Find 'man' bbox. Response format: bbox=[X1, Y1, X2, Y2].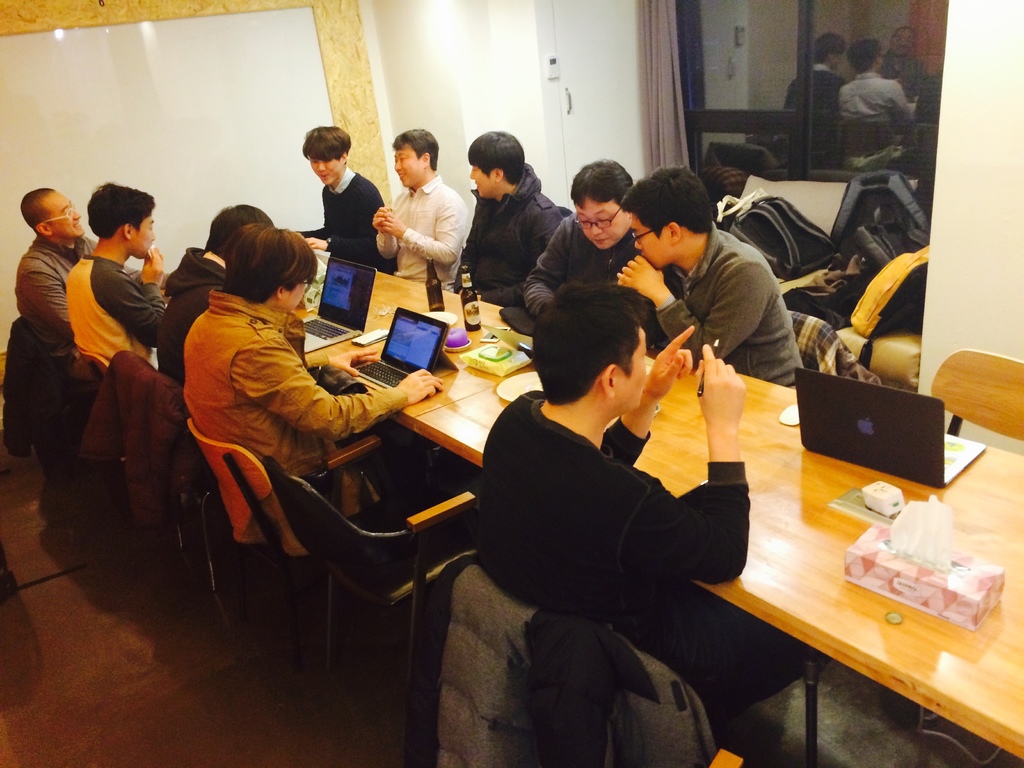
bbox=[477, 291, 801, 722].
